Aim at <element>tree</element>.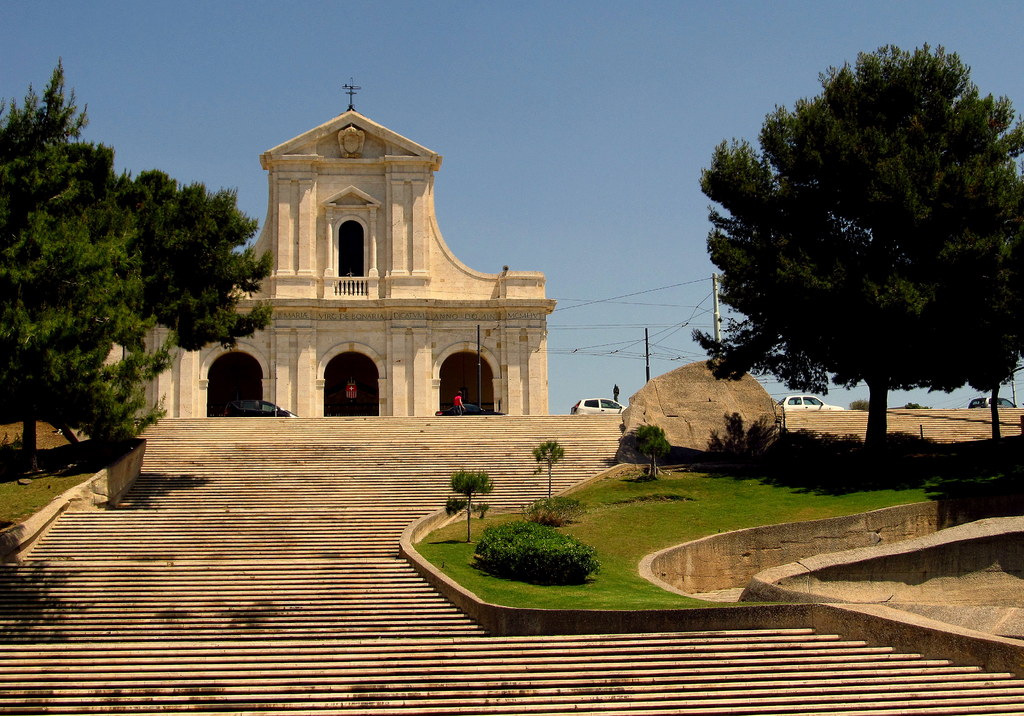
Aimed at Rect(692, 37, 1023, 494).
